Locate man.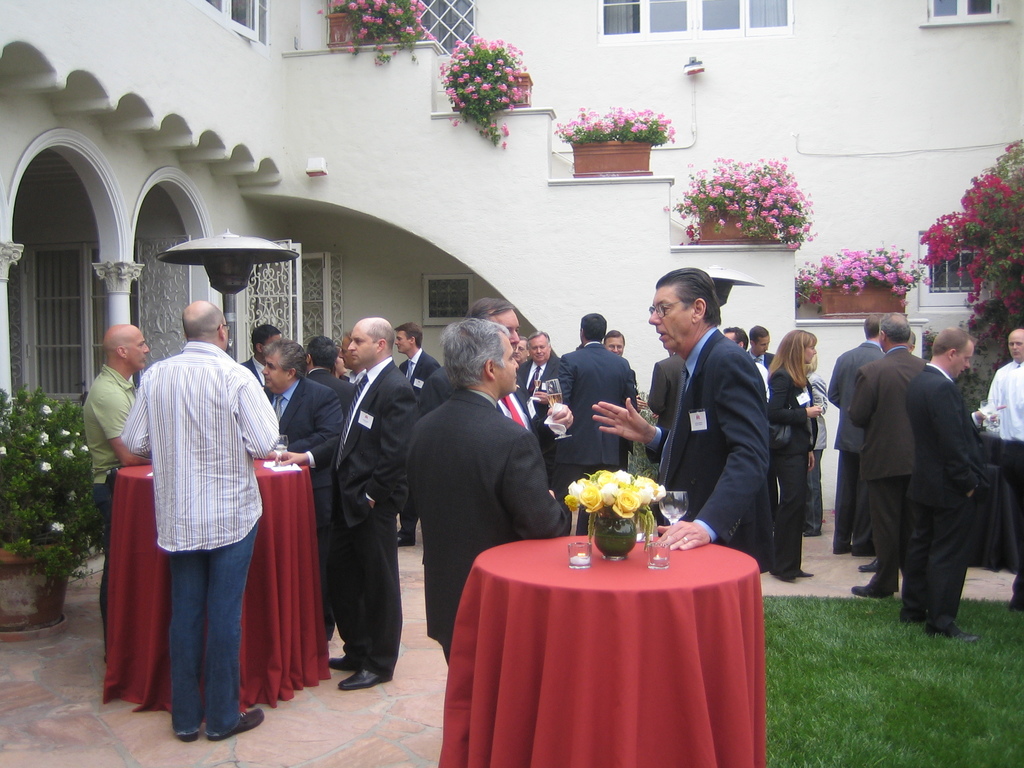
Bounding box: rect(419, 296, 518, 418).
